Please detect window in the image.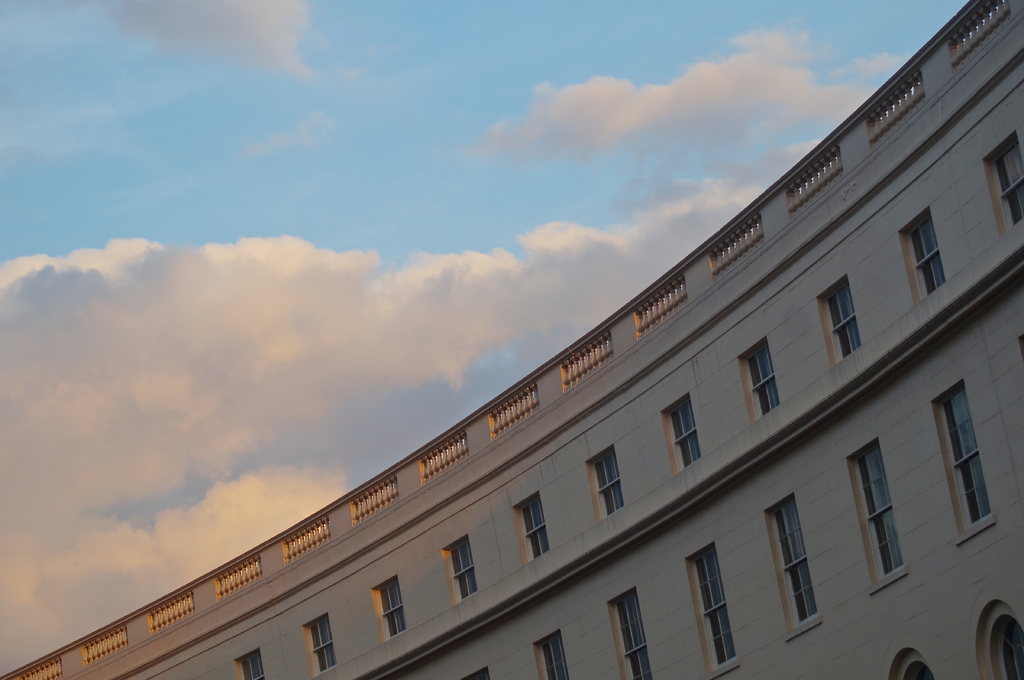
bbox=(664, 392, 703, 482).
